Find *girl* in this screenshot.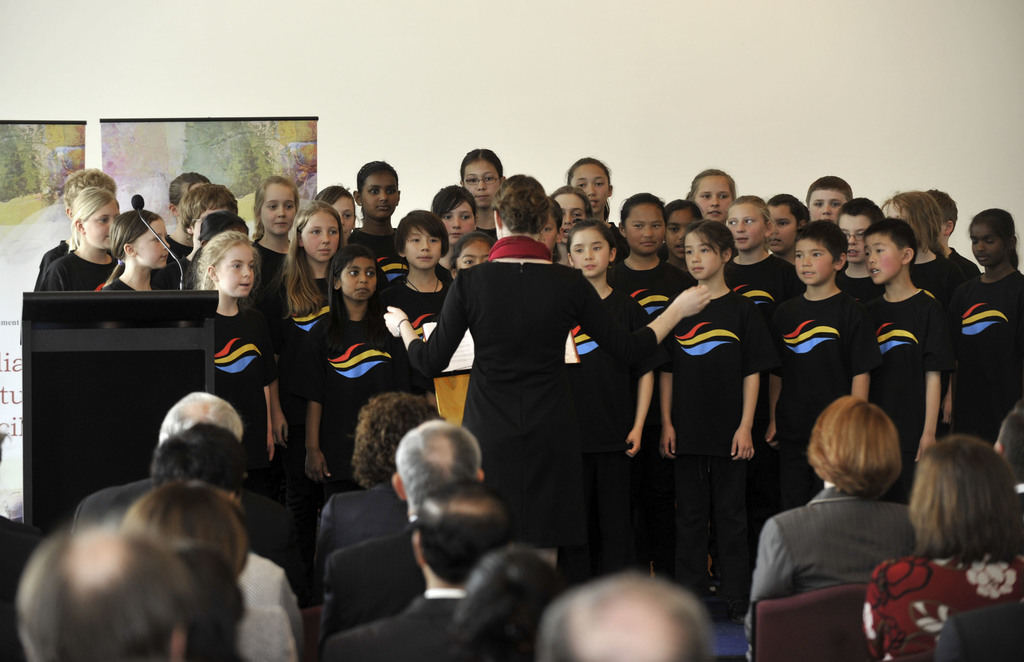
The bounding box for *girl* is [563,150,634,262].
